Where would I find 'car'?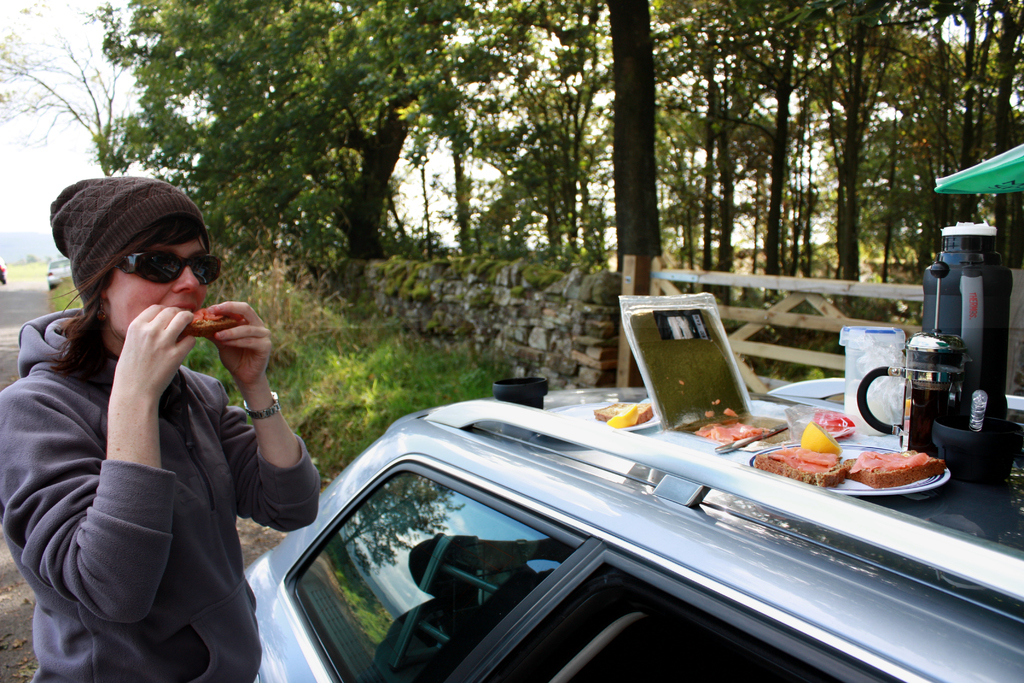
At x1=237 y1=354 x2=1016 y2=682.
